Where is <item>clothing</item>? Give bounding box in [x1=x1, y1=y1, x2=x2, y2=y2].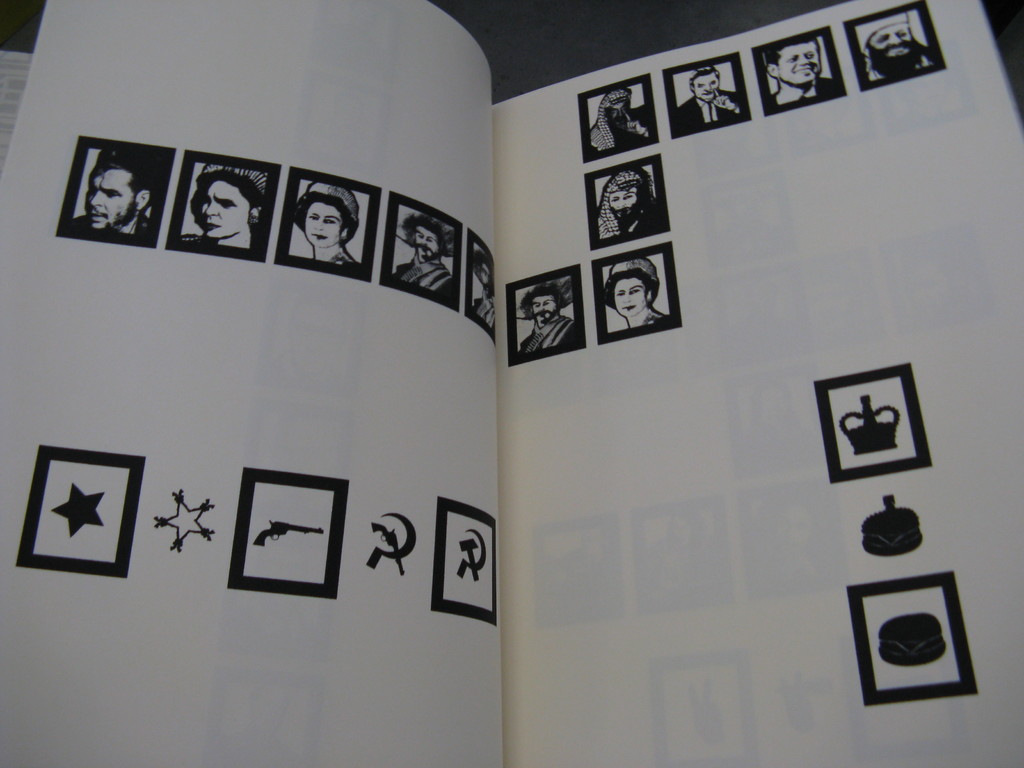
[x1=520, y1=316, x2=576, y2=355].
